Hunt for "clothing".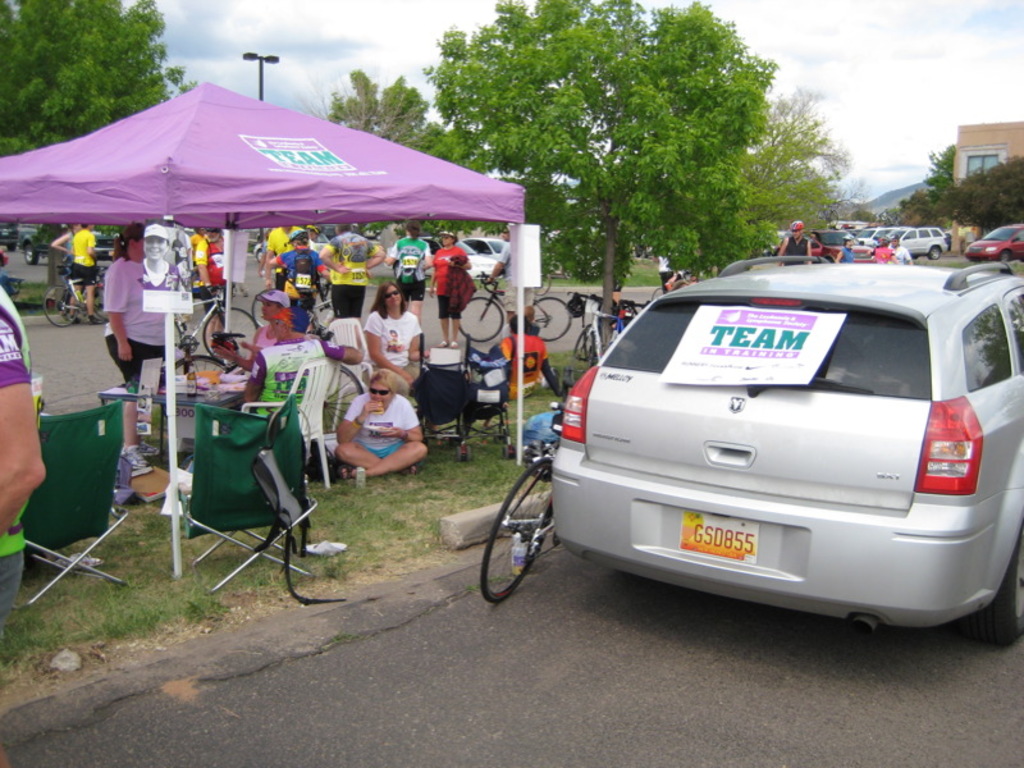
Hunted down at 381 229 430 297.
